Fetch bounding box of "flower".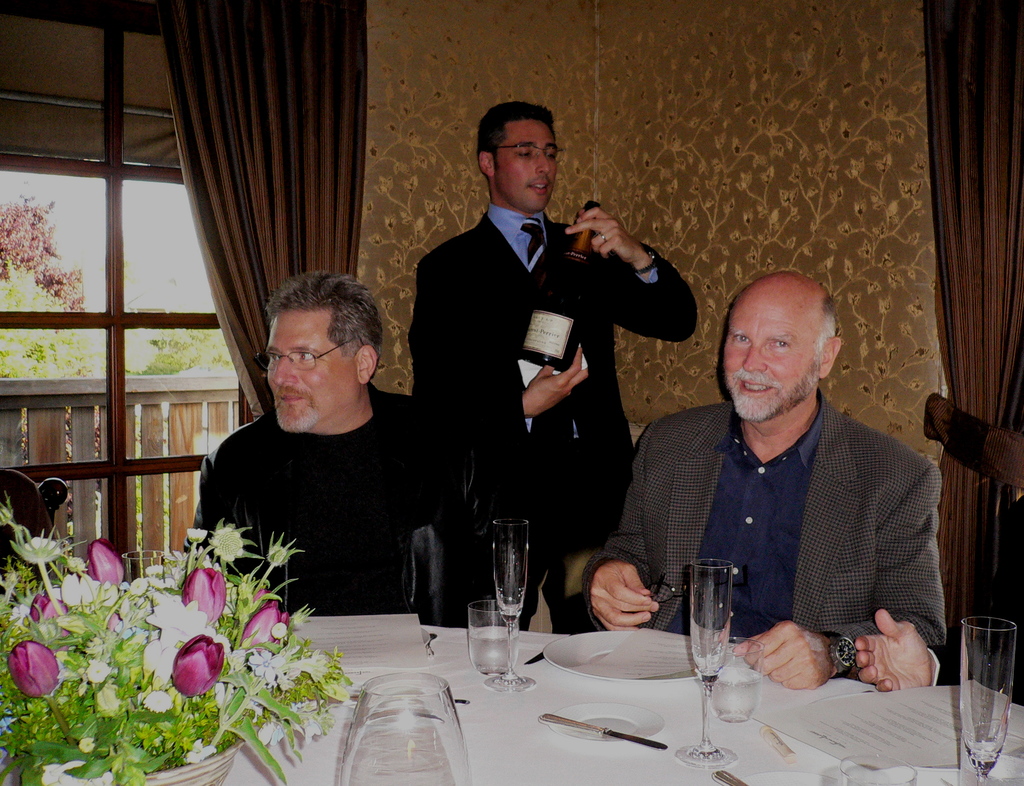
Bbox: (25,596,68,646).
